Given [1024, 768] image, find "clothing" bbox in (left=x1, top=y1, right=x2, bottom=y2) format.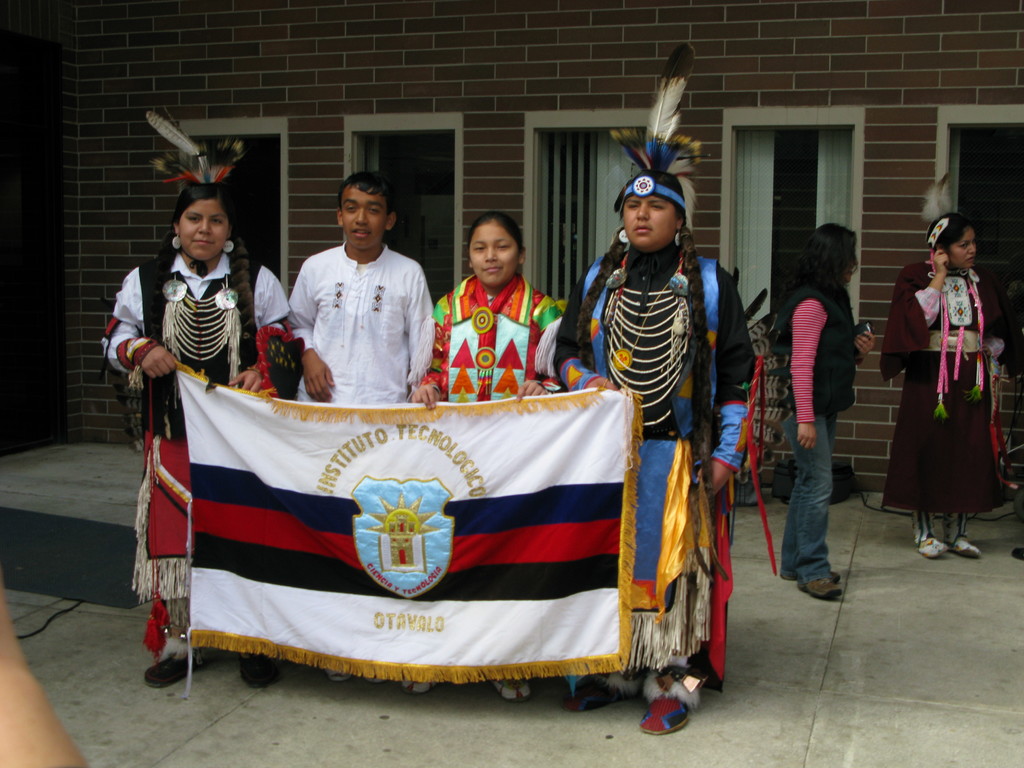
(left=879, top=262, right=1017, bottom=512).
